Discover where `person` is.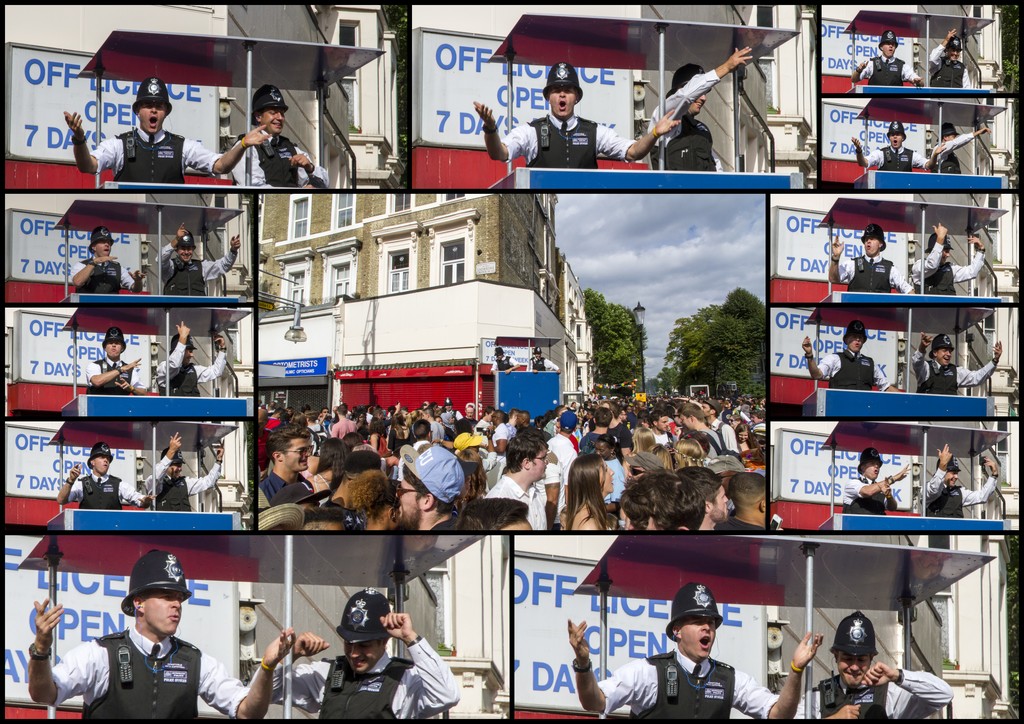
Discovered at crop(72, 72, 264, 174).
